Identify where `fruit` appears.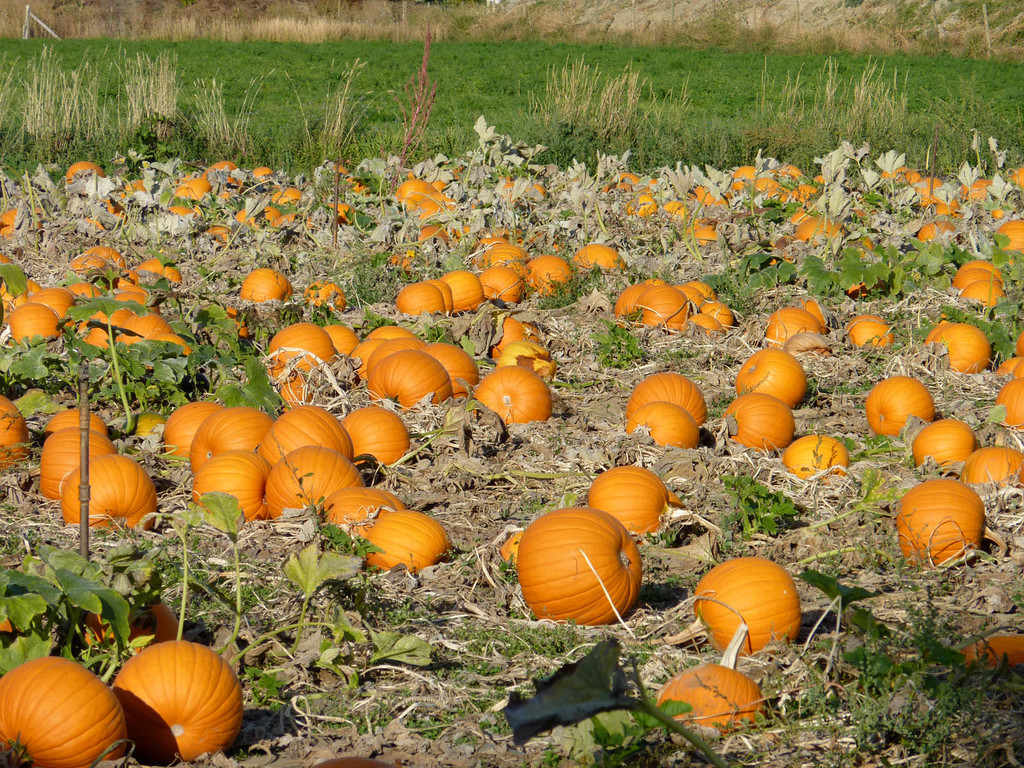
Appears at left=957, top=635, right=1023, bottom=666.
